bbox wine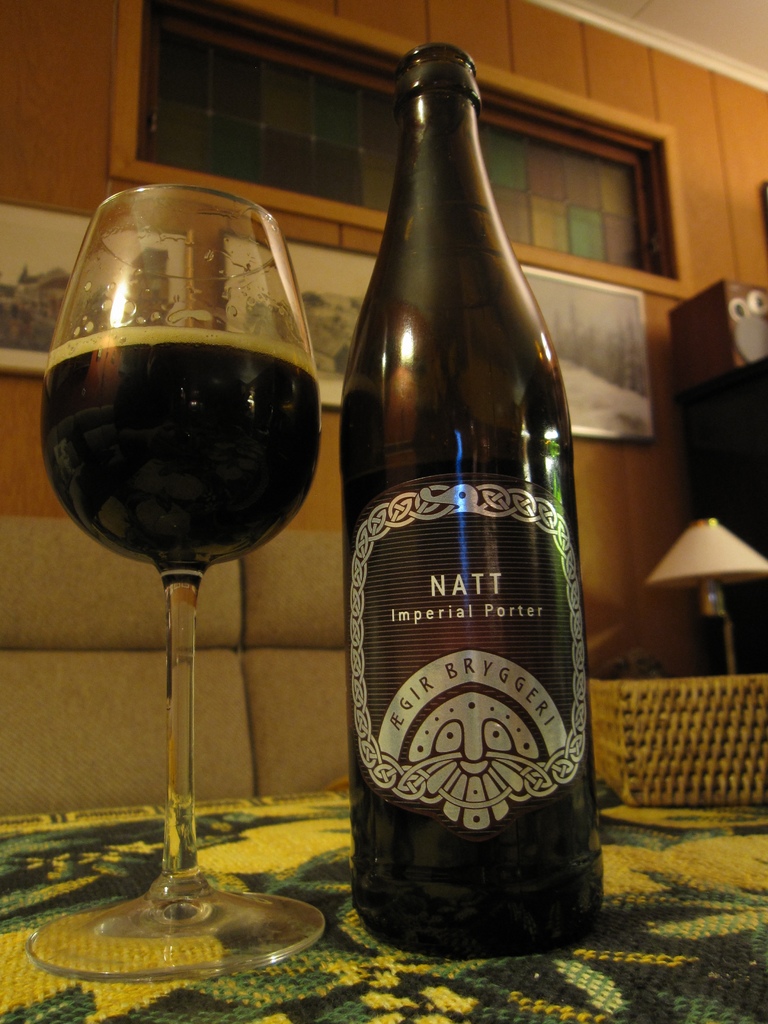
[335, 58, 605, 921]
